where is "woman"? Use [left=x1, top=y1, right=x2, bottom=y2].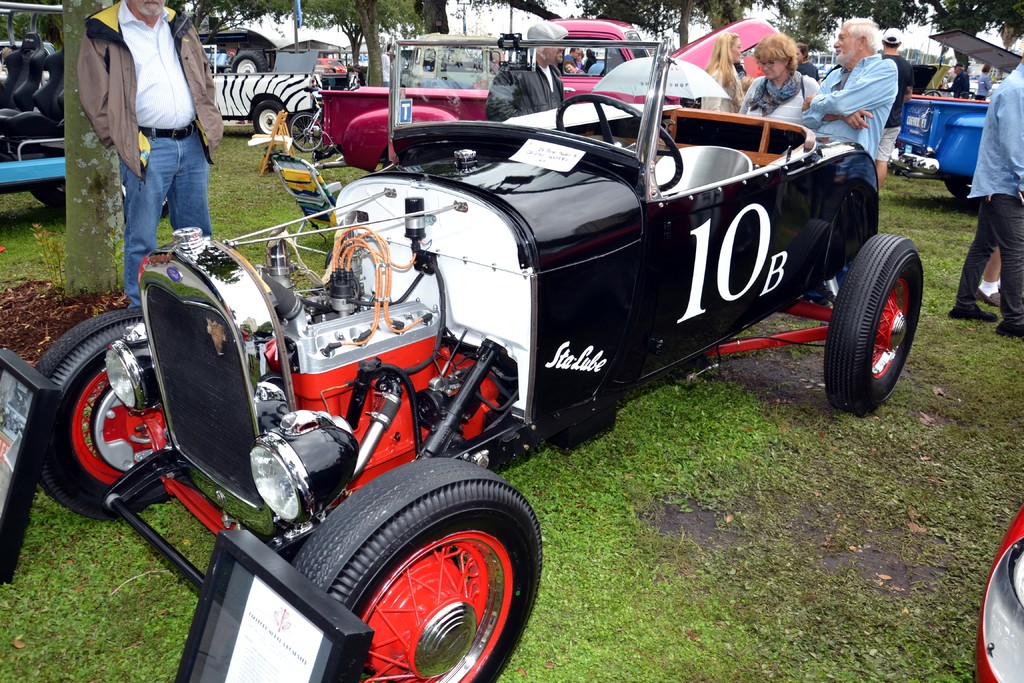
[left=733, top=28, right=819, bottom=126].
